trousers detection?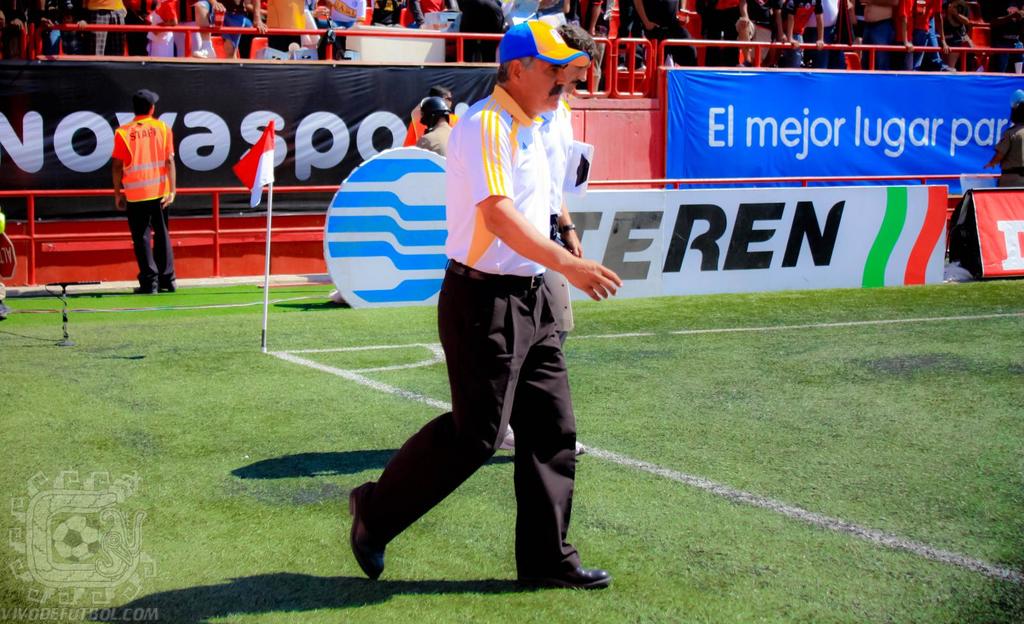
bbox=[867, 22, 893, 69]
